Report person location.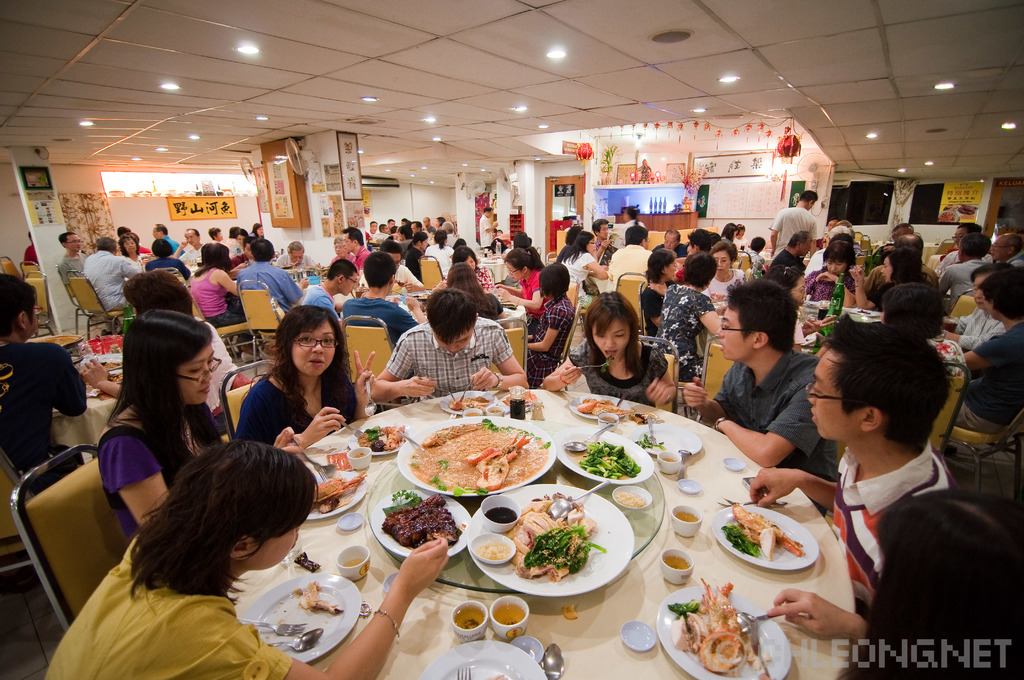
Report: detection(941, 262, 1017, 377).
